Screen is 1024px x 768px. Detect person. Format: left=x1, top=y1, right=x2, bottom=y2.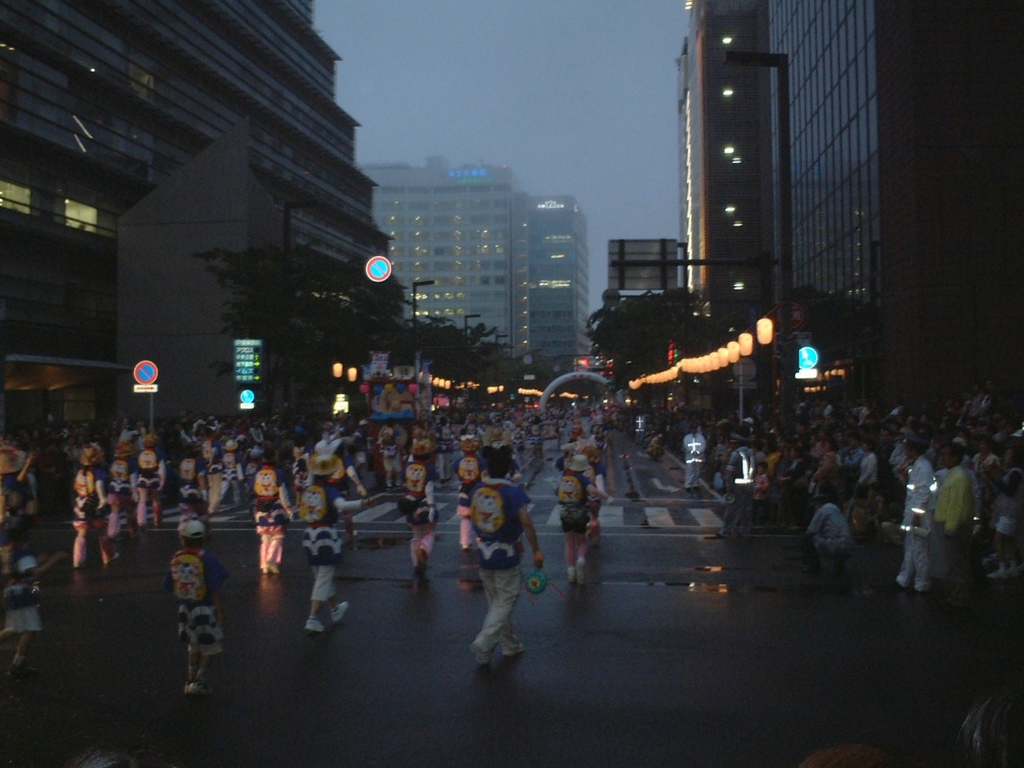
left=970, top=435, right=998, bottom=506.
